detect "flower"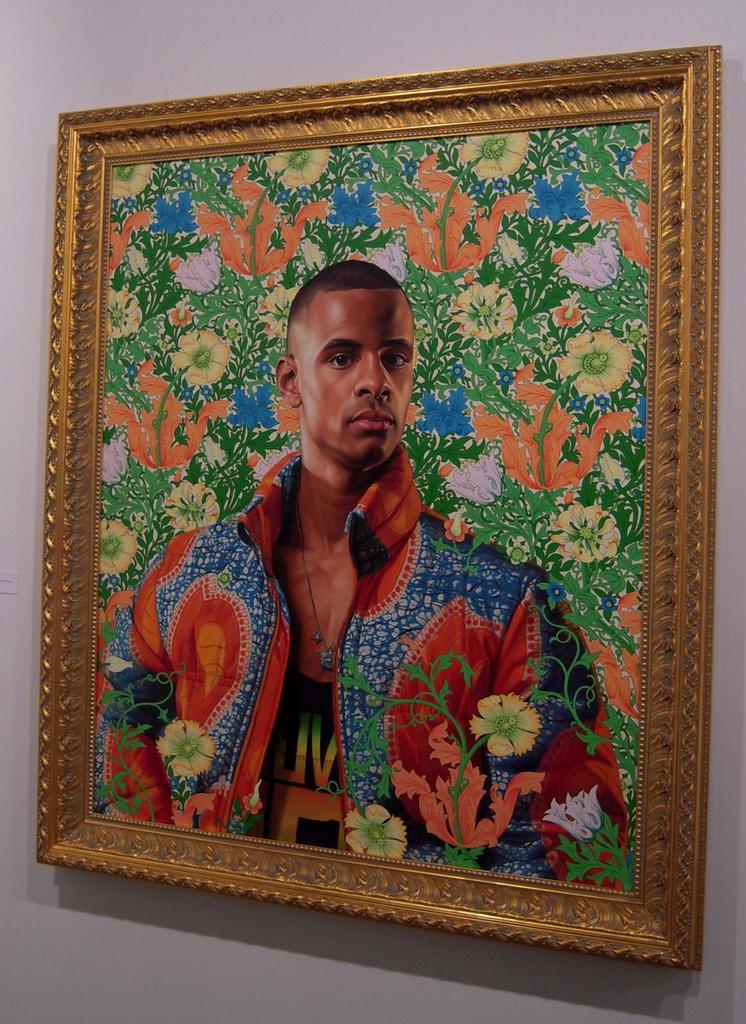
{"x1": 453, "y1": 281, "x2": 533, "y2": 339}
